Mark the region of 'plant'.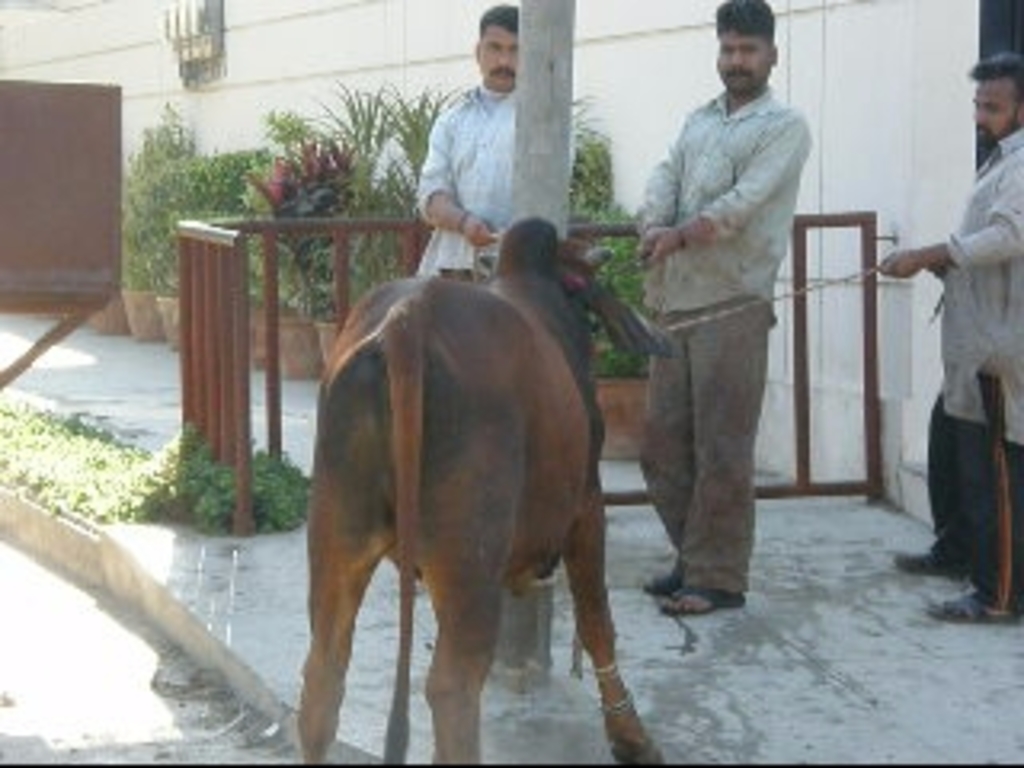
Region: box=[0, 397, 195, 531].
